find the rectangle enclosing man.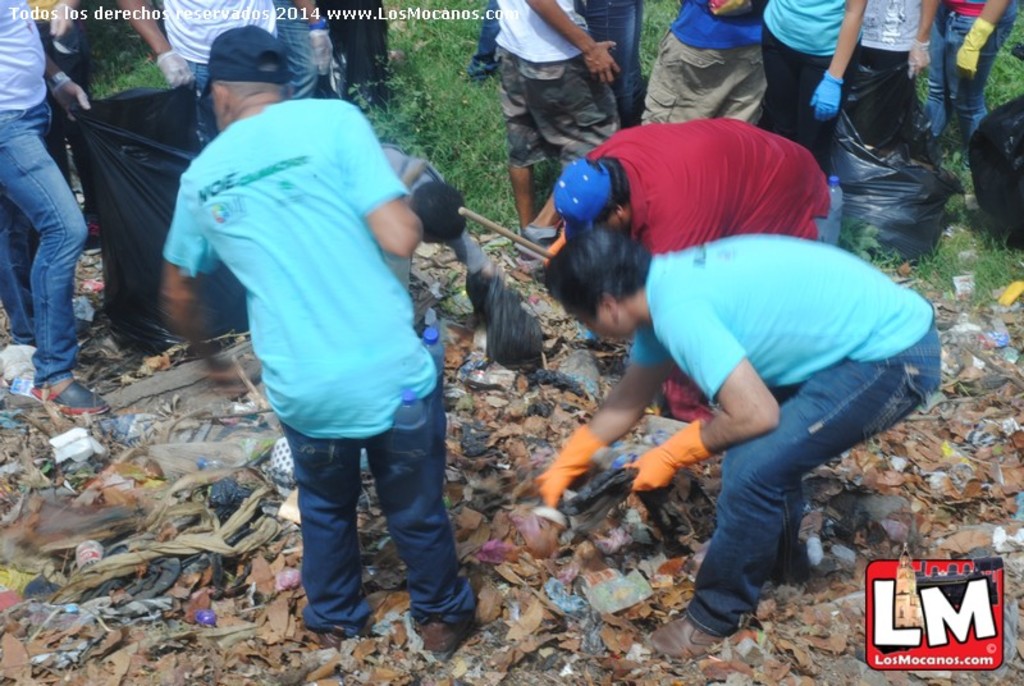
[275,0,329,97].
